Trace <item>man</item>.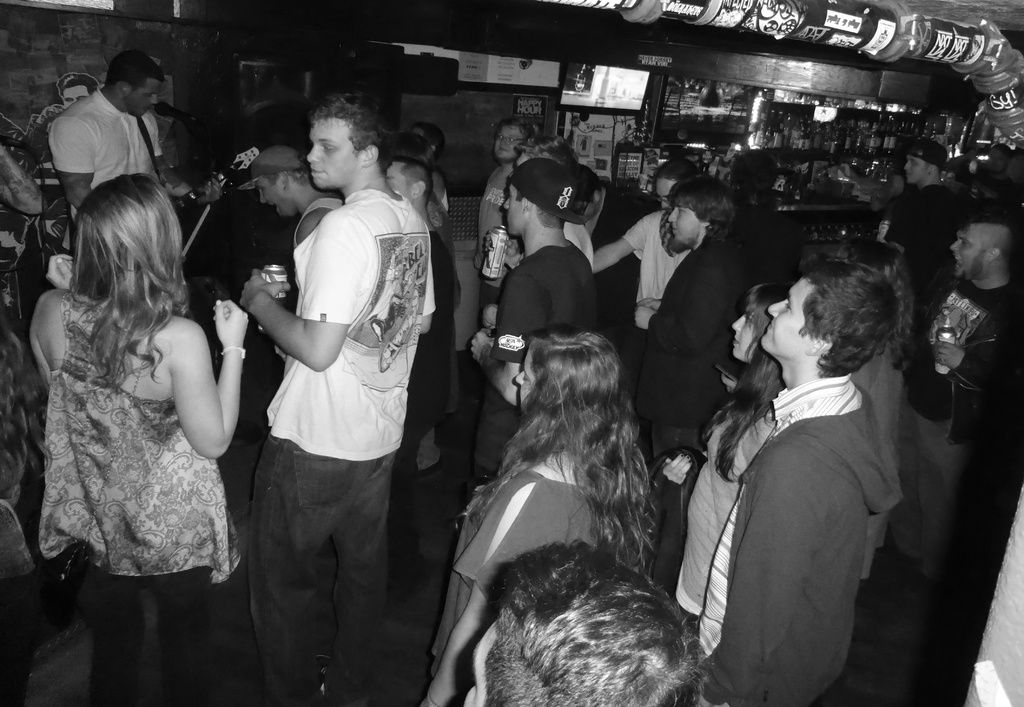
Traced to x1=236 y1=148 x2=345 y2=258.
